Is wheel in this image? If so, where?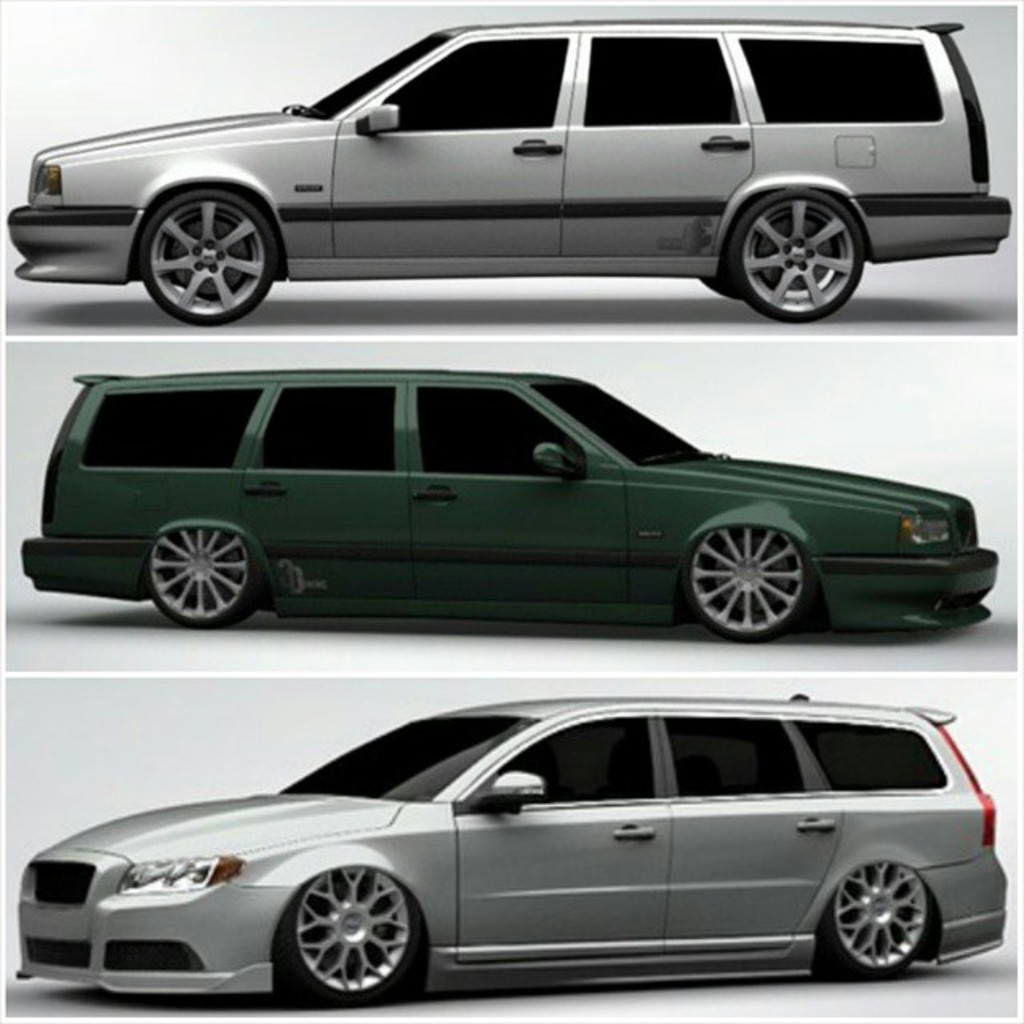
Yes, at locate(165, 526, 254, 622).
